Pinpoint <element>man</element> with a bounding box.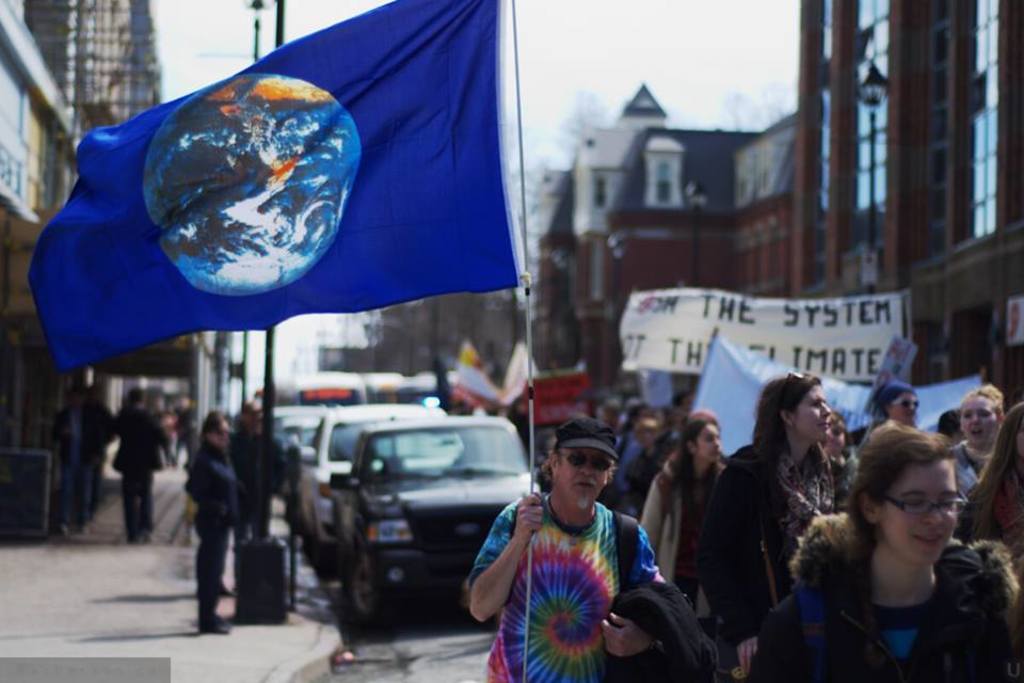
<region>173, 398, 194, 470</region>.
